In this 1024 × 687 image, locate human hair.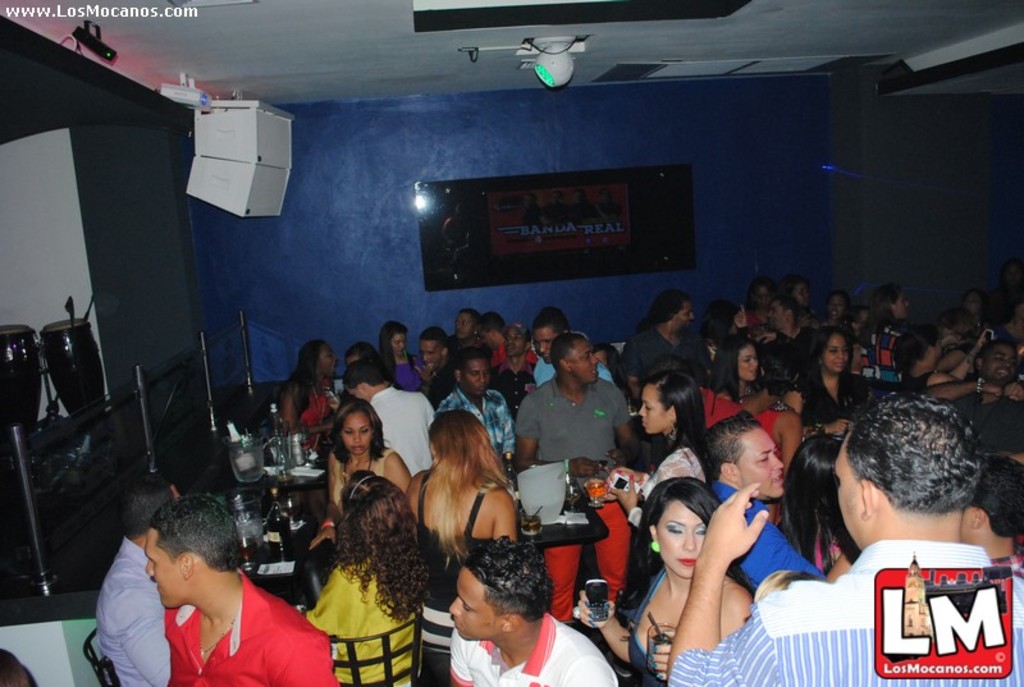
Bounding box: [x1=846, y1=390, x2=983, y2=512].
